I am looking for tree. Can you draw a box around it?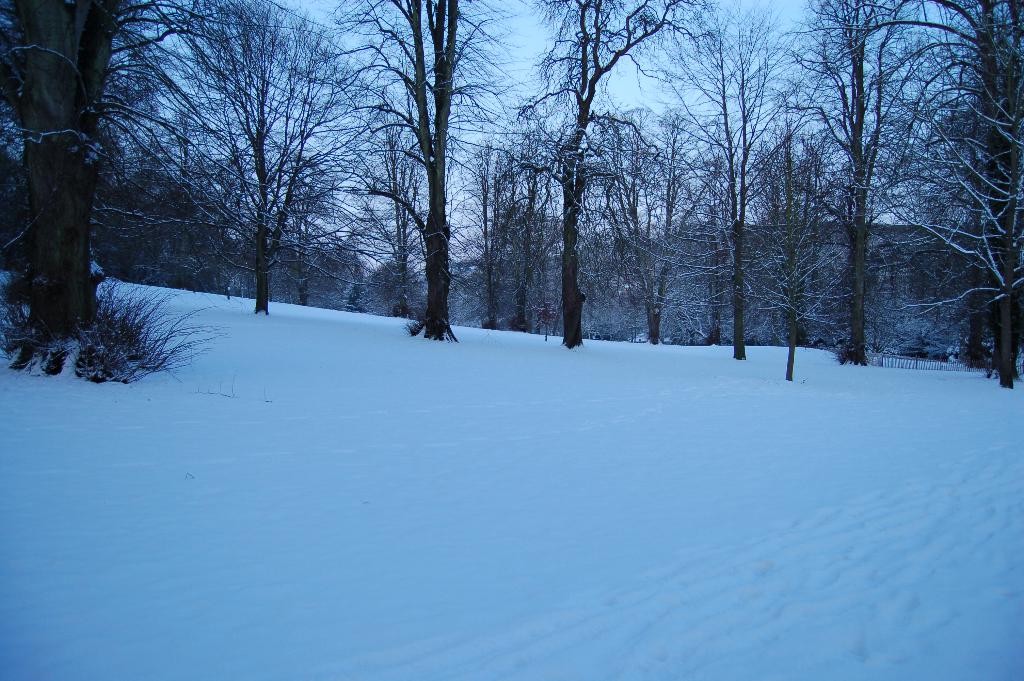
Sure, the bounding box is [0,0,221,374].
